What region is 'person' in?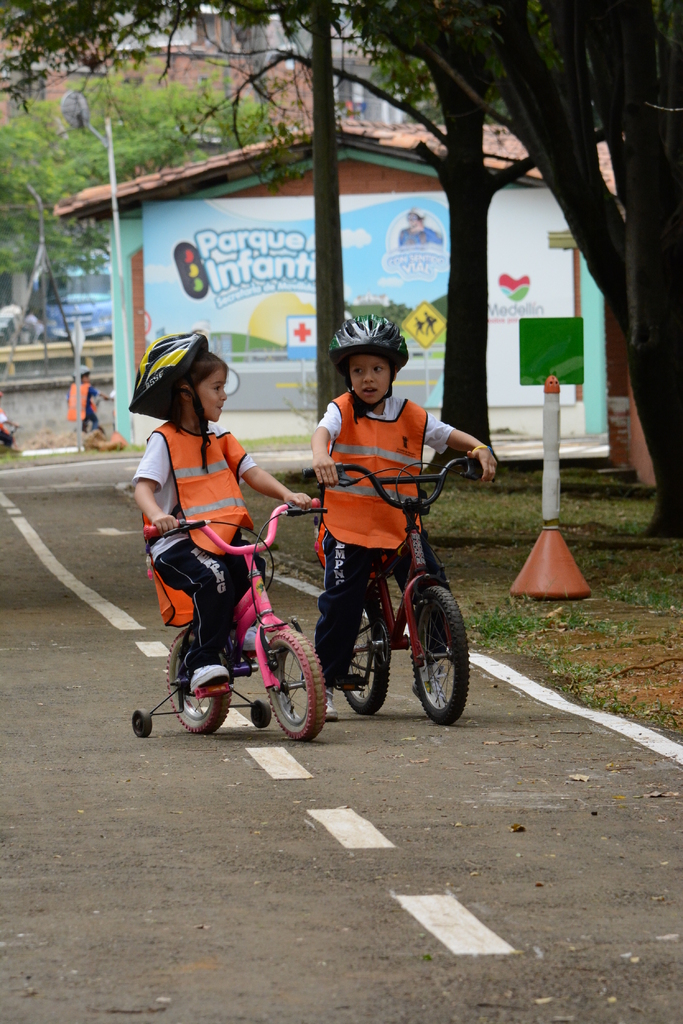
<box>0,402,20,442</box>.
